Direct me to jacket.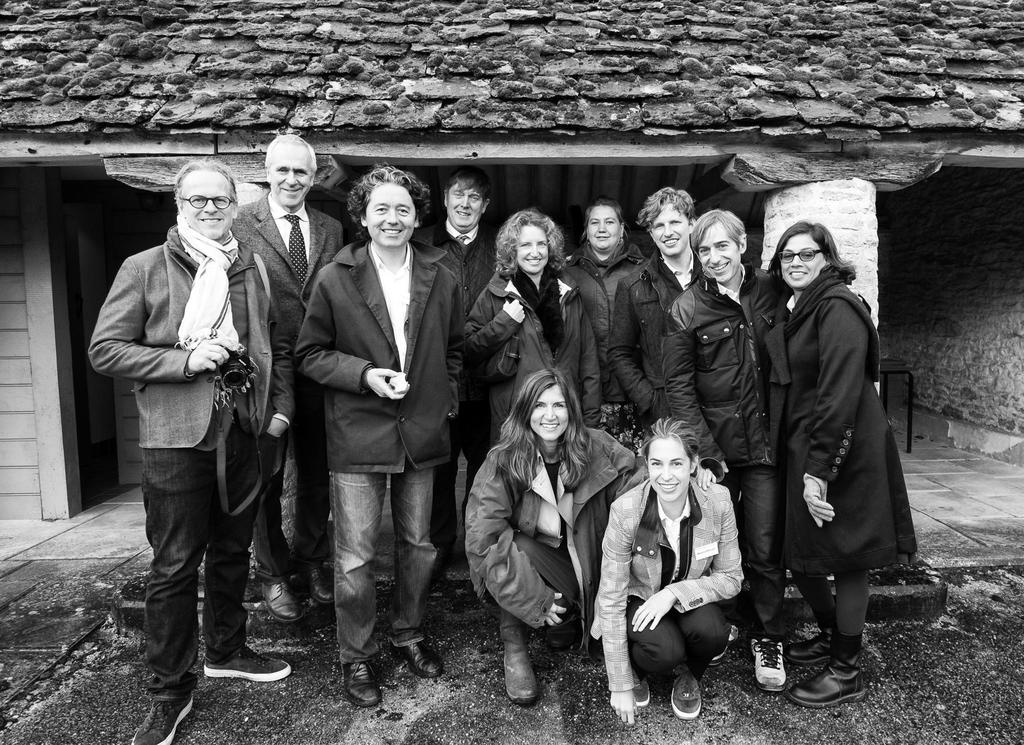
Direction: 764:267:913:573.
